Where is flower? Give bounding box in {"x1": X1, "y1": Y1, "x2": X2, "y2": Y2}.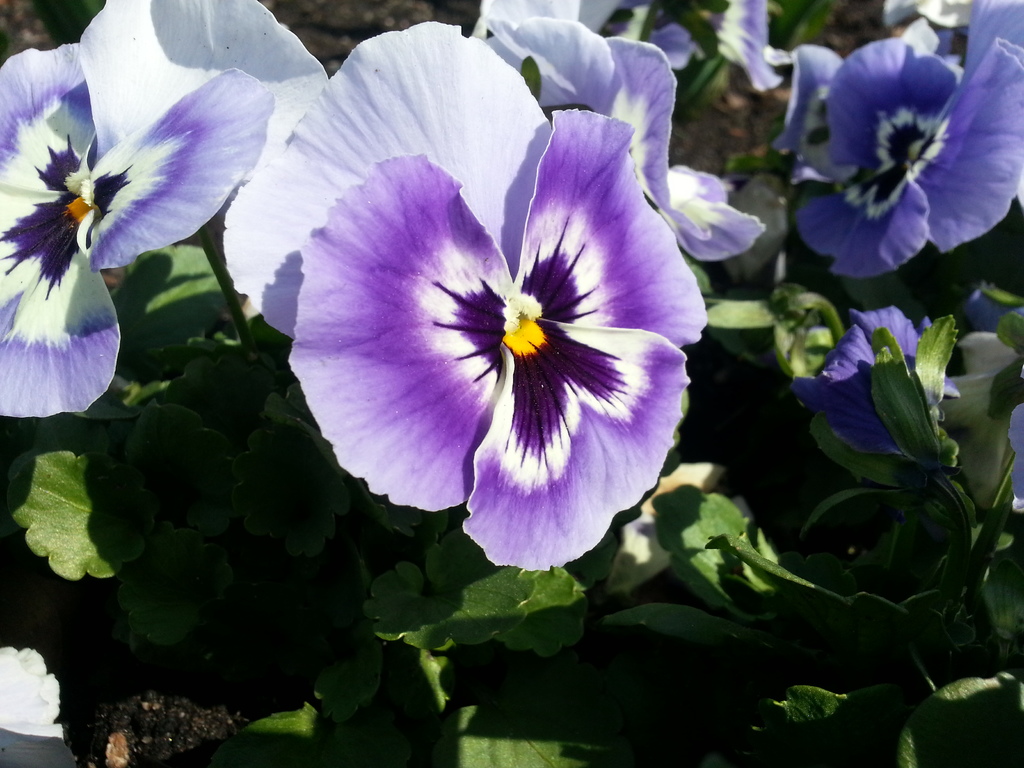
{"x1": 0, "y1": 646, "x2": 92, "y2": 767}.
